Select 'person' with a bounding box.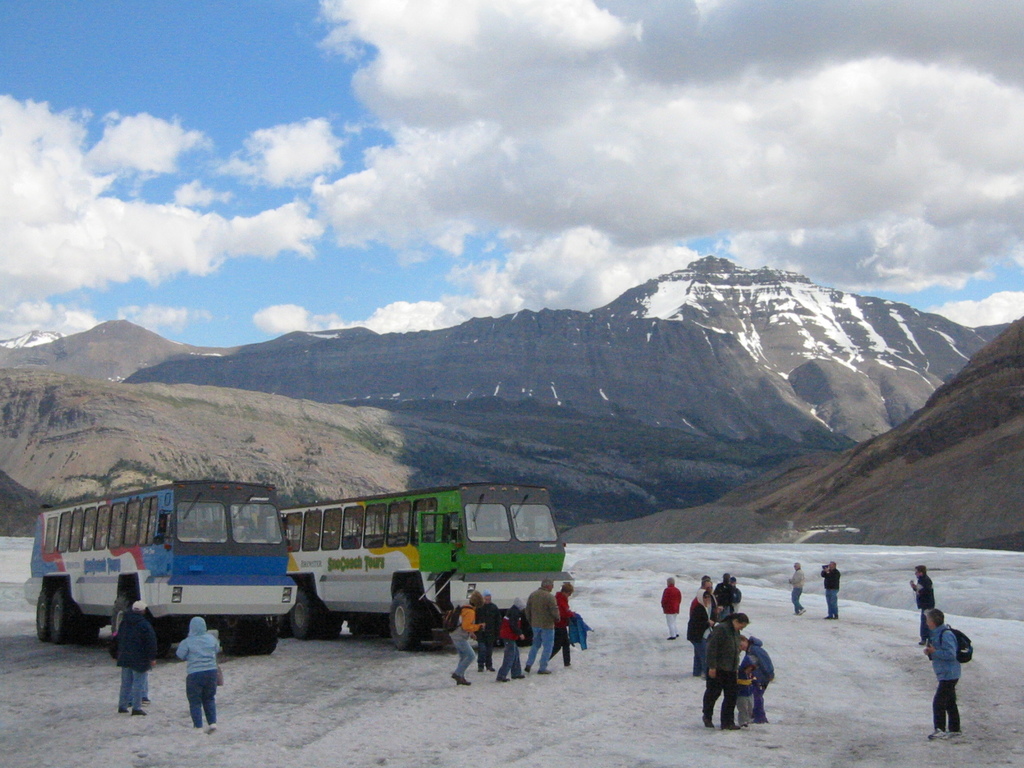
(525, 579, 562, 673).
